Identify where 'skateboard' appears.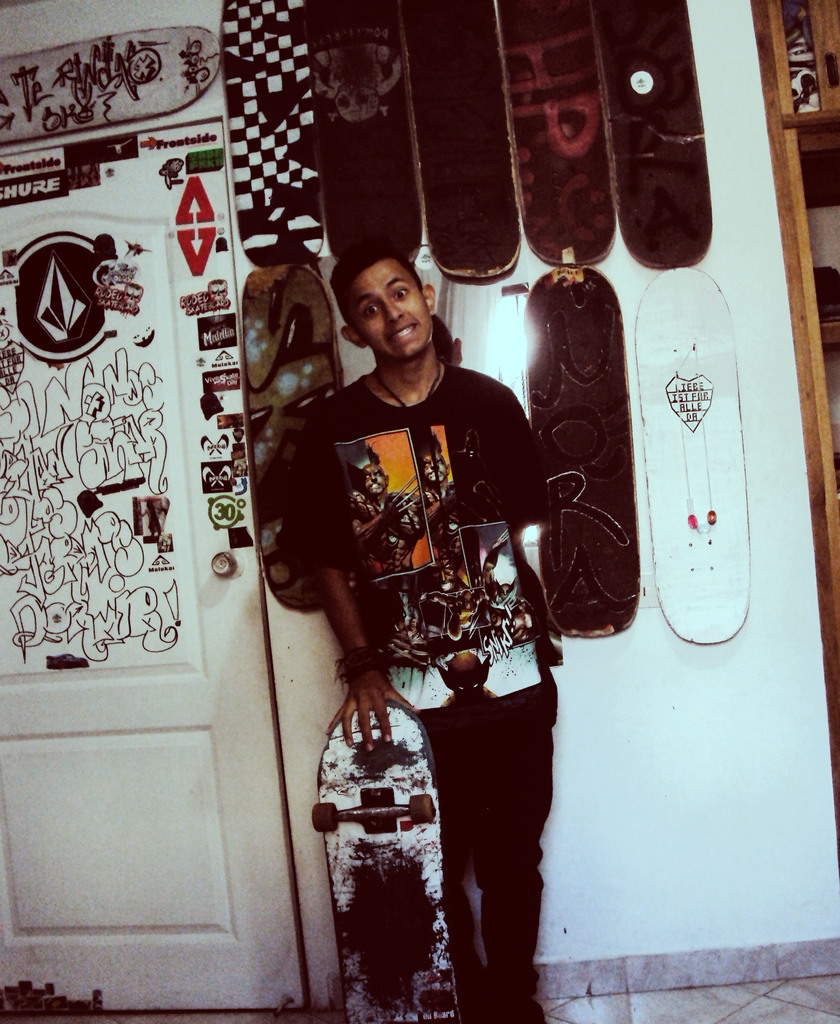
Appears at 492,0,616,269.
